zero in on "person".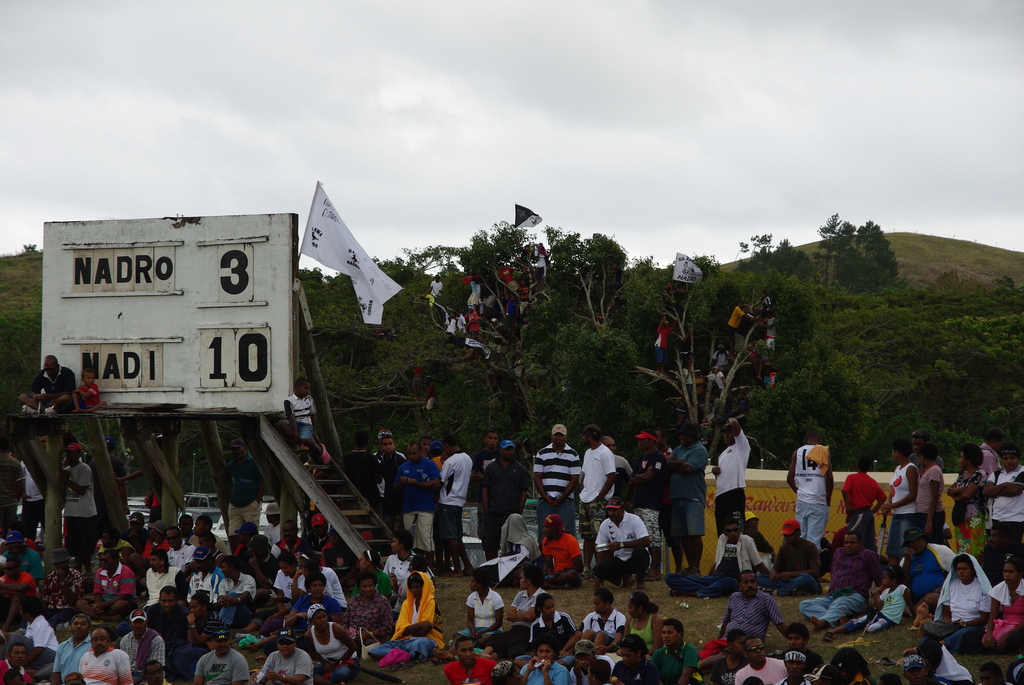
Zeroed in: box(572, 421, 613, 573).
